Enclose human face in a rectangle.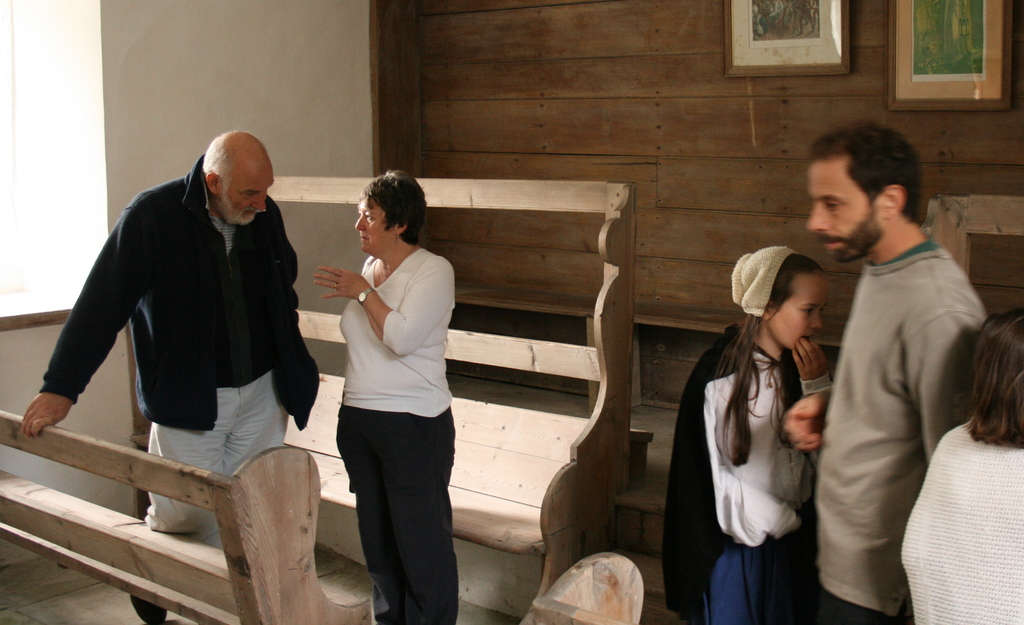
x1=808 y1=162 x2=881 y2=264.
